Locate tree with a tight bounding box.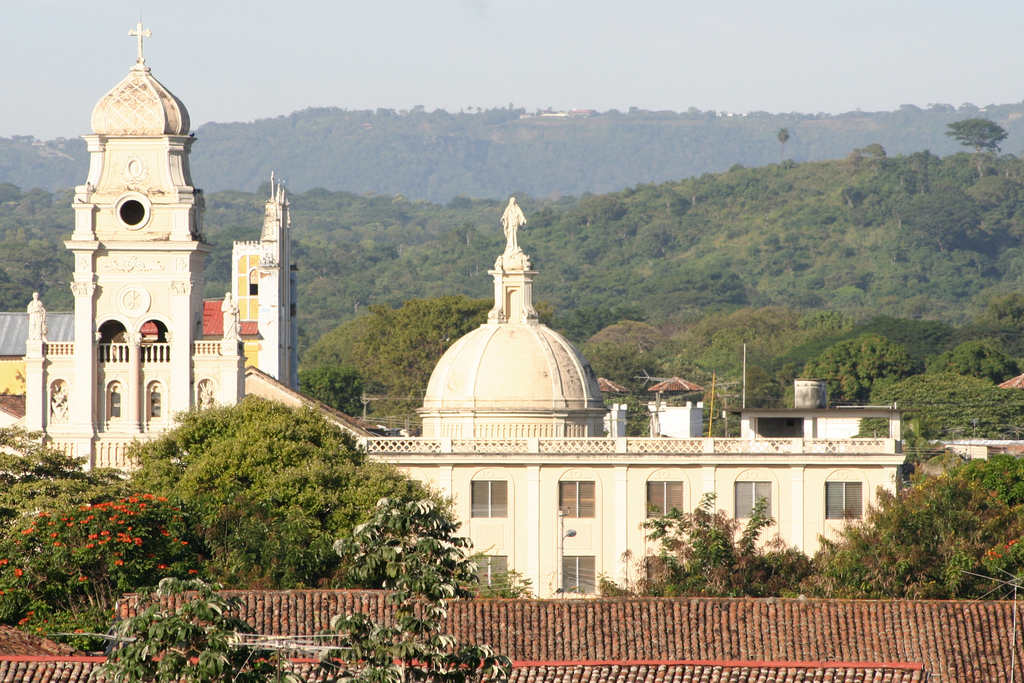
{"left": 943, "top": 115, "right": 1011, "bottom": 178}.
